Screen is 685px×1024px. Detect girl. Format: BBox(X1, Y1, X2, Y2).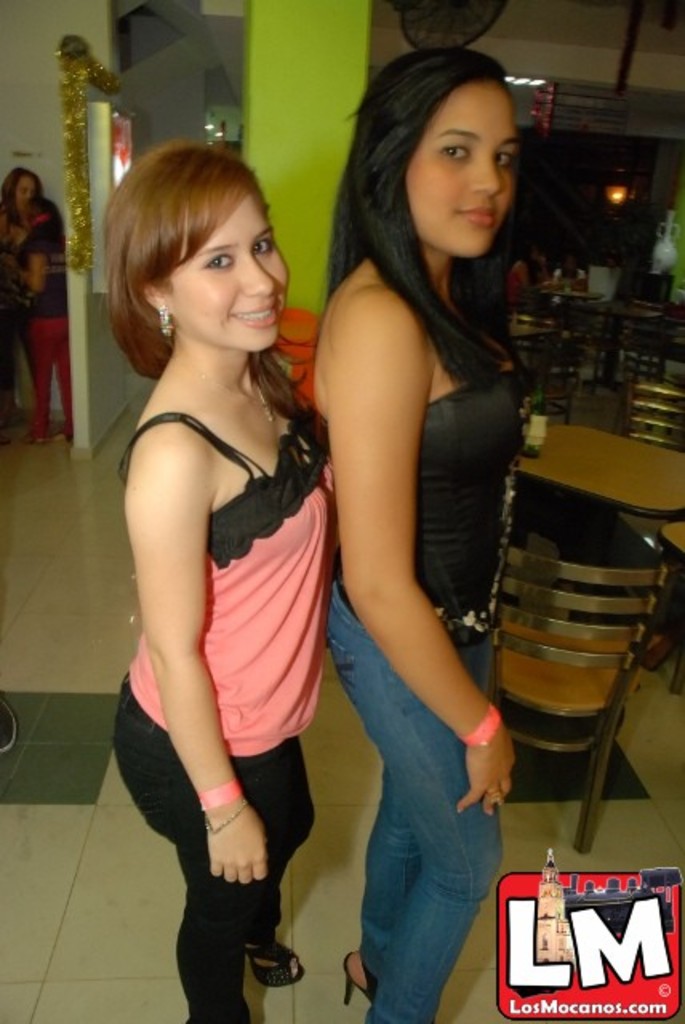
BBox(13, 198, 67, 445).
